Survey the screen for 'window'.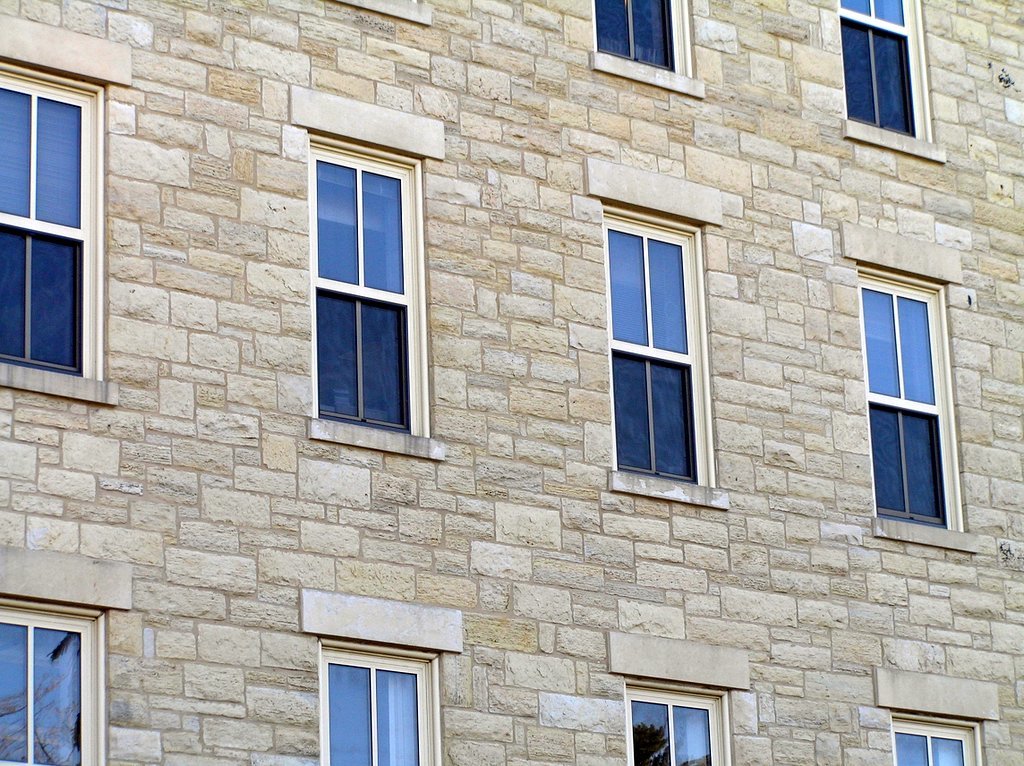
Survey found: locate(895, 712, 991, 765).
